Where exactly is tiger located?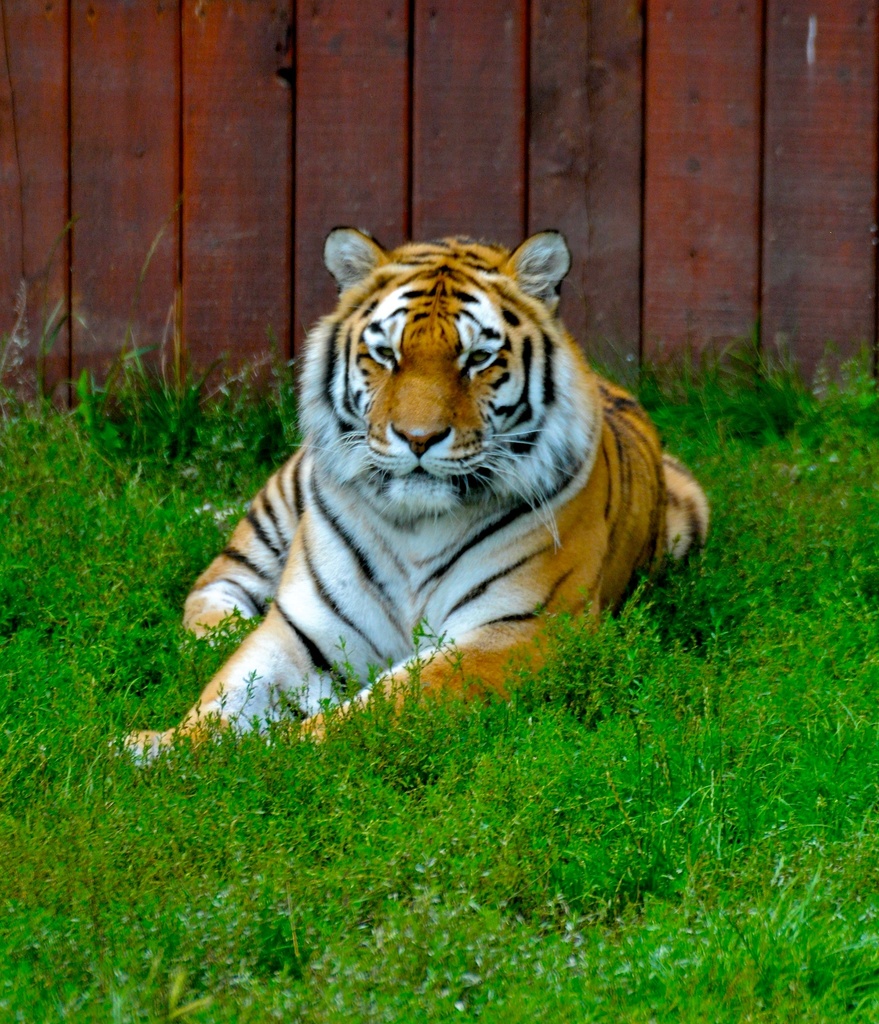
Its bounding box is [left=106, top=225, right=710, bottom=774].
